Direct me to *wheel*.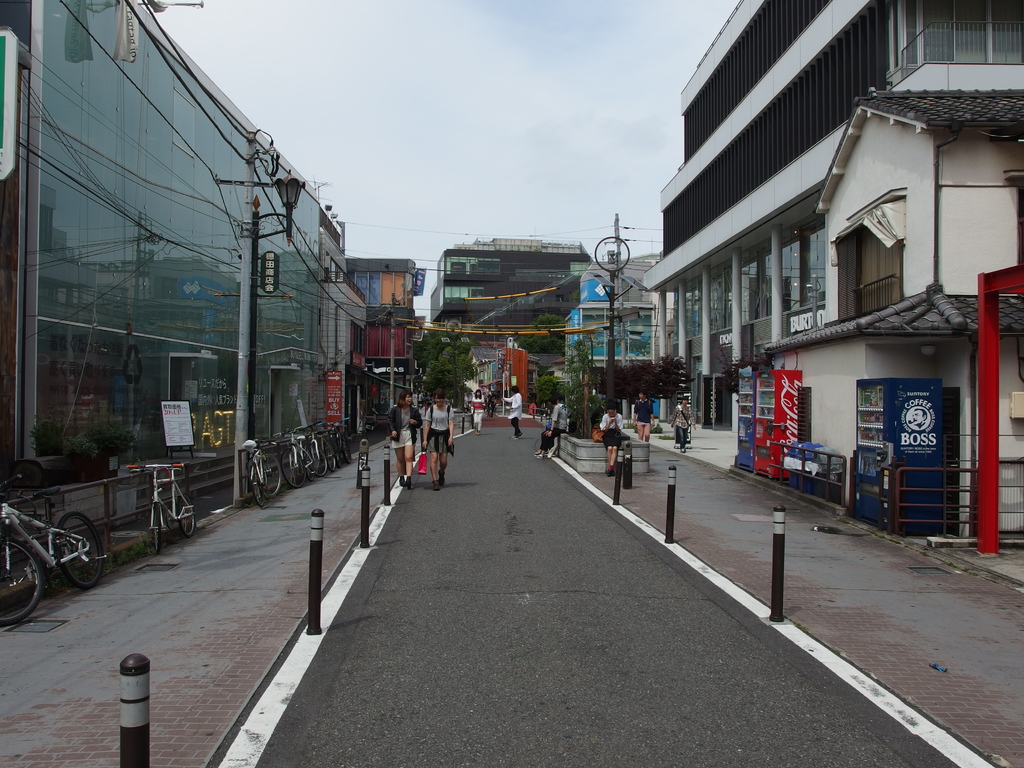
Direction: x1=52, y1=509, x2=108, y2=591.
